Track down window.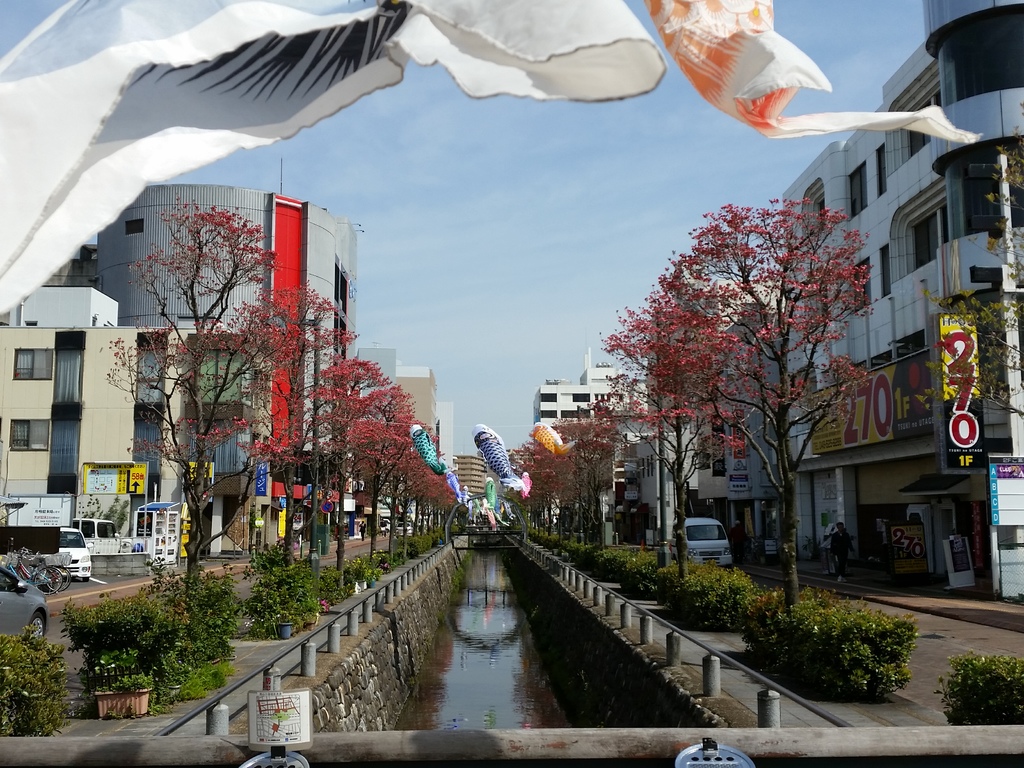
Tracked to detection(6, 416, 55, 457).
